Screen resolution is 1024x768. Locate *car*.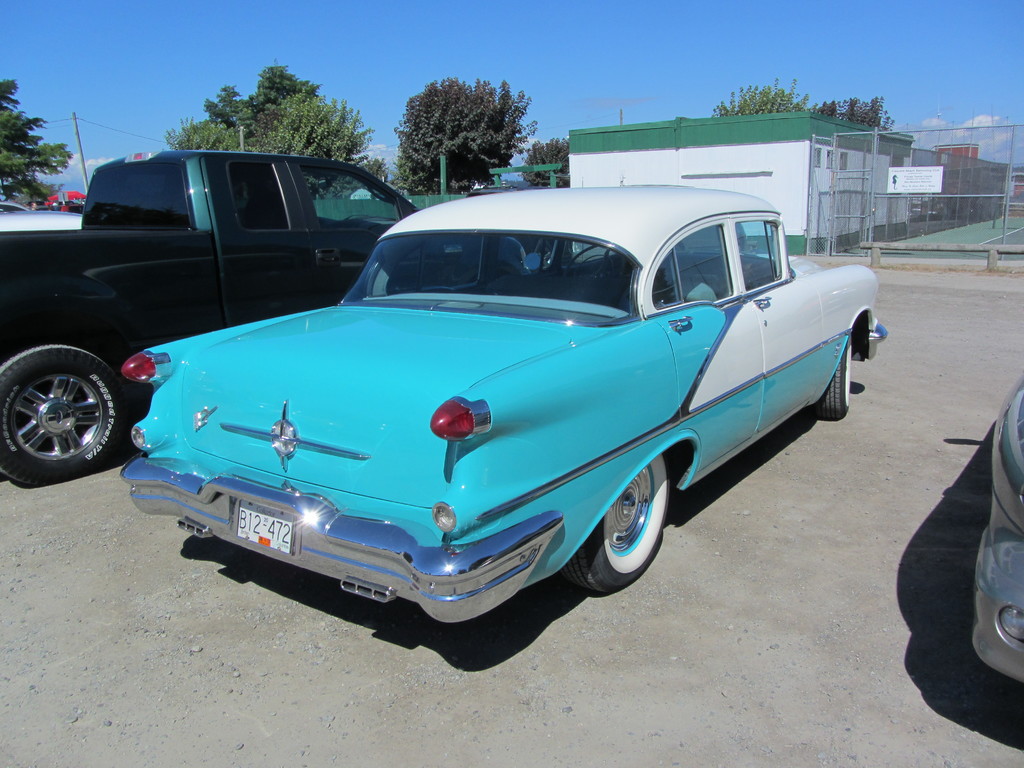
[0,199,84,229].
